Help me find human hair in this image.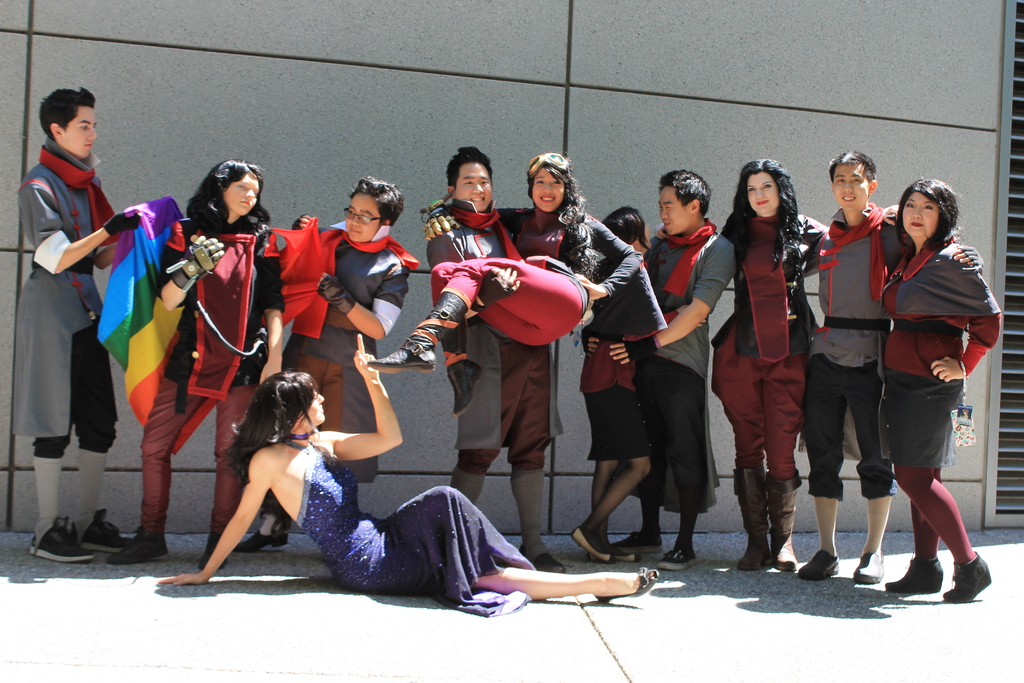
Found it: [500,155,619,263].
